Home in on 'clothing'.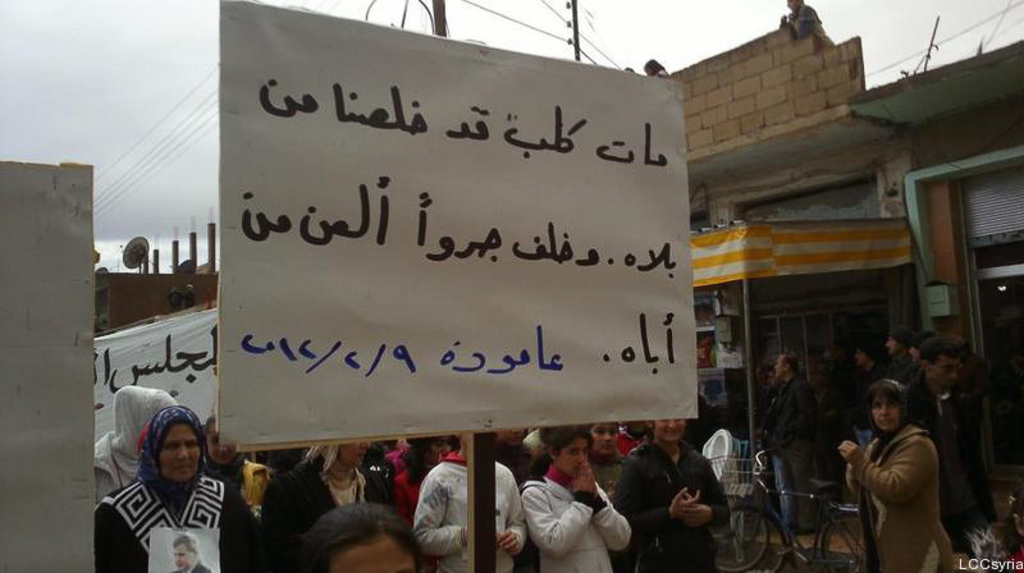
Homed in at (88, 381, 173, 514).
